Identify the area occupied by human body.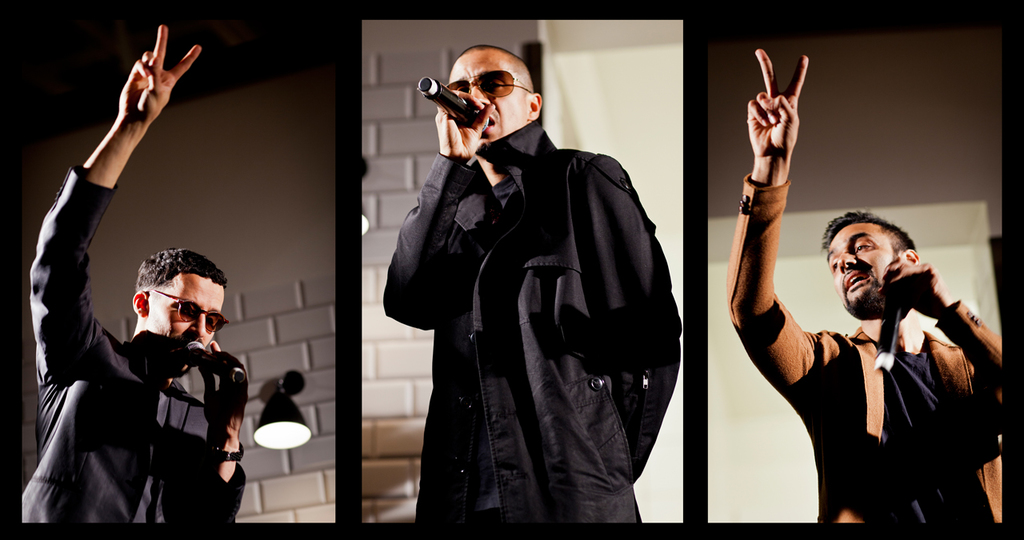
Area: select_region(378, 113, 685, 537).
